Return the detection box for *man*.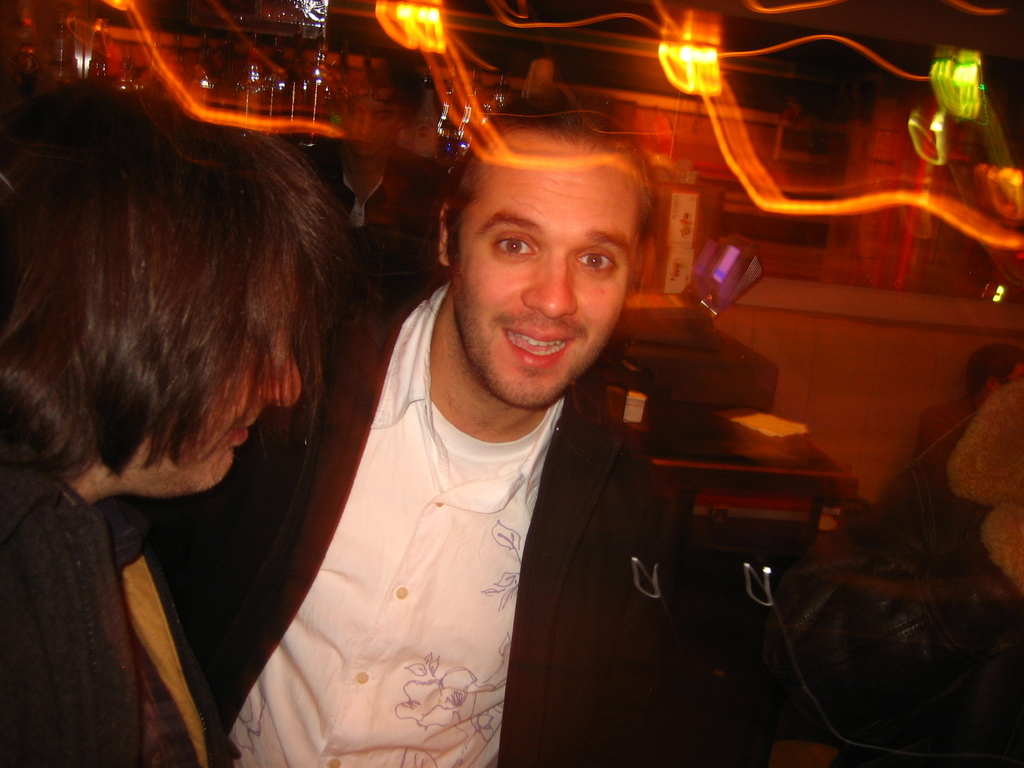
box=[193, 100, 769, 740].
